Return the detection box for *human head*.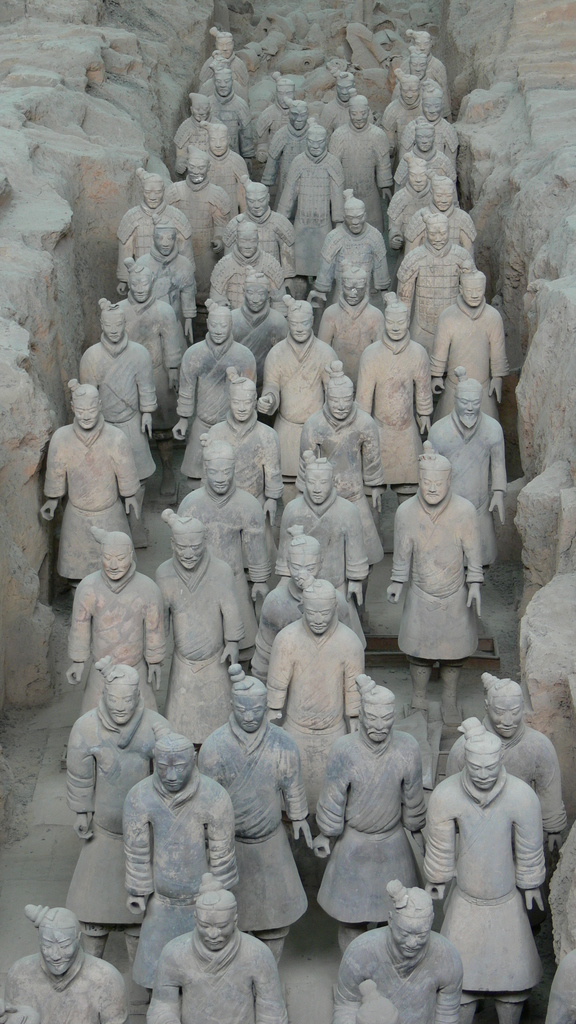
{"x1": 210, "y1": 36, "x2": 231, "y2": 62}.
